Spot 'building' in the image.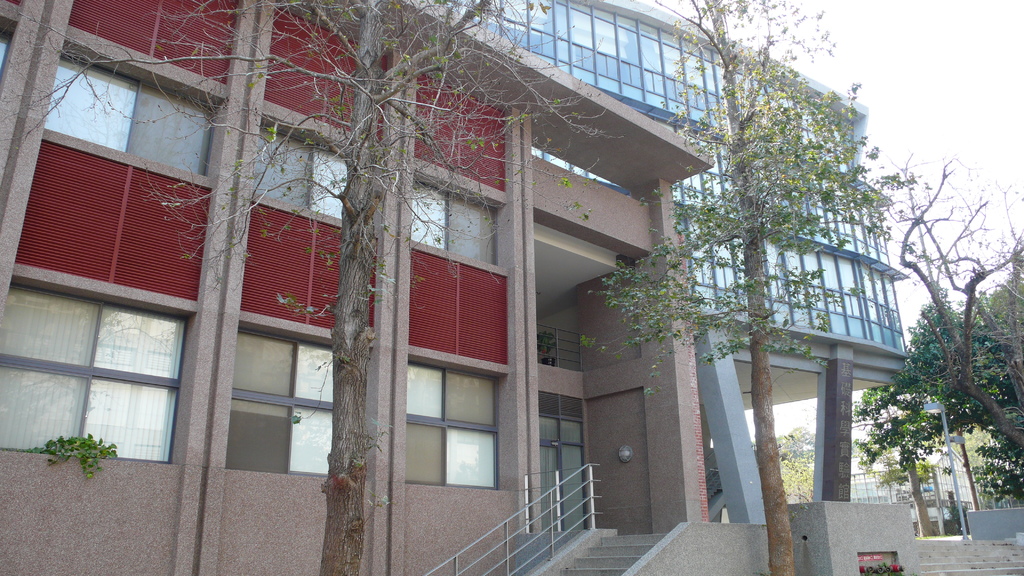
'building' found at left=845, top=398, right=967, bottom=518.
